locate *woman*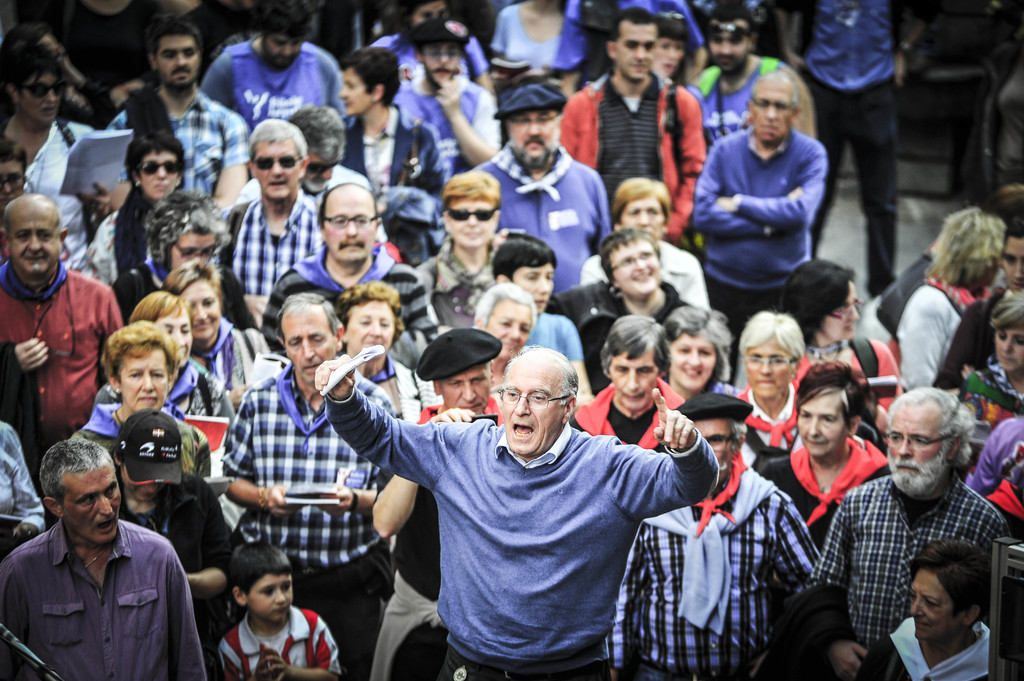
[x1=490, y1=0, x2=593, y2=109]
